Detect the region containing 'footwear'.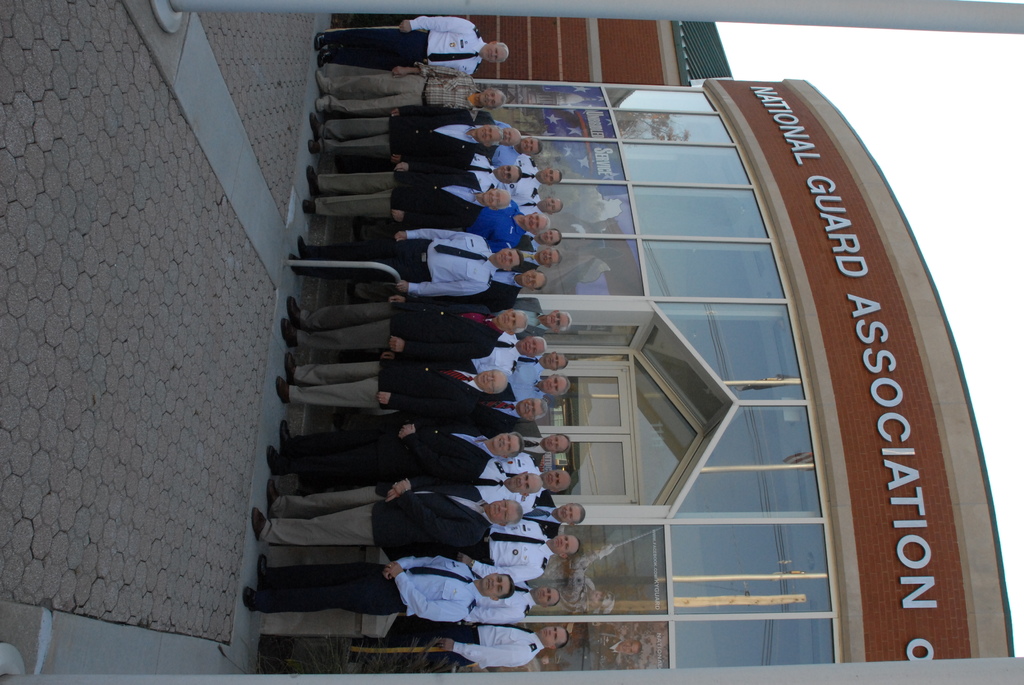
l=275, t=375, r=291, b=405.
